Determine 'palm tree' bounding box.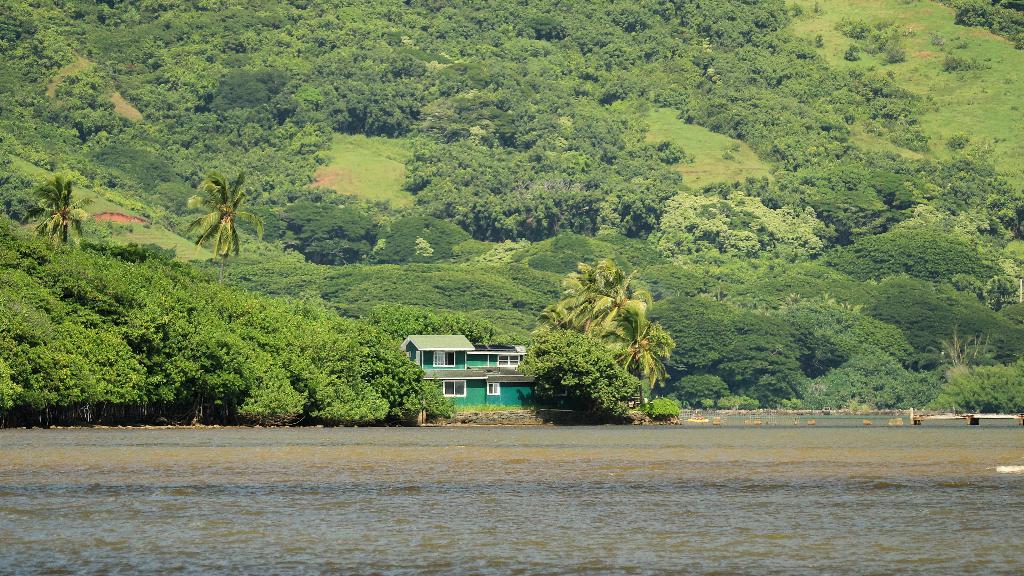
Determined: 25:167:88:235.
